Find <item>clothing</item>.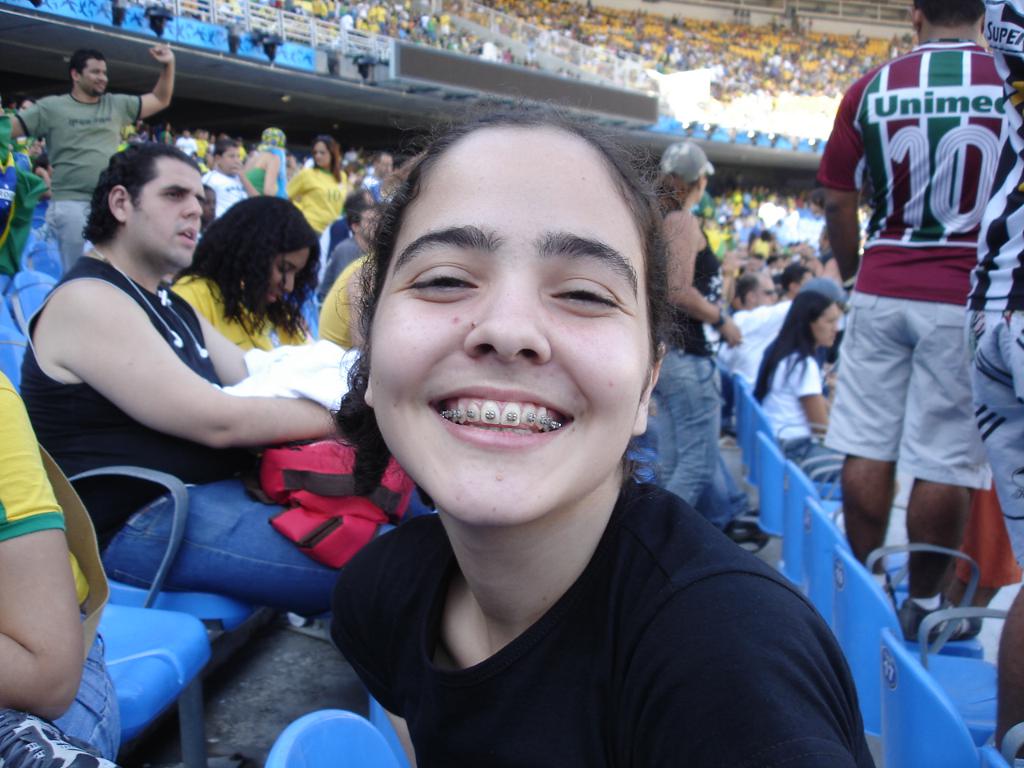
(277, 434, 885, 761).
